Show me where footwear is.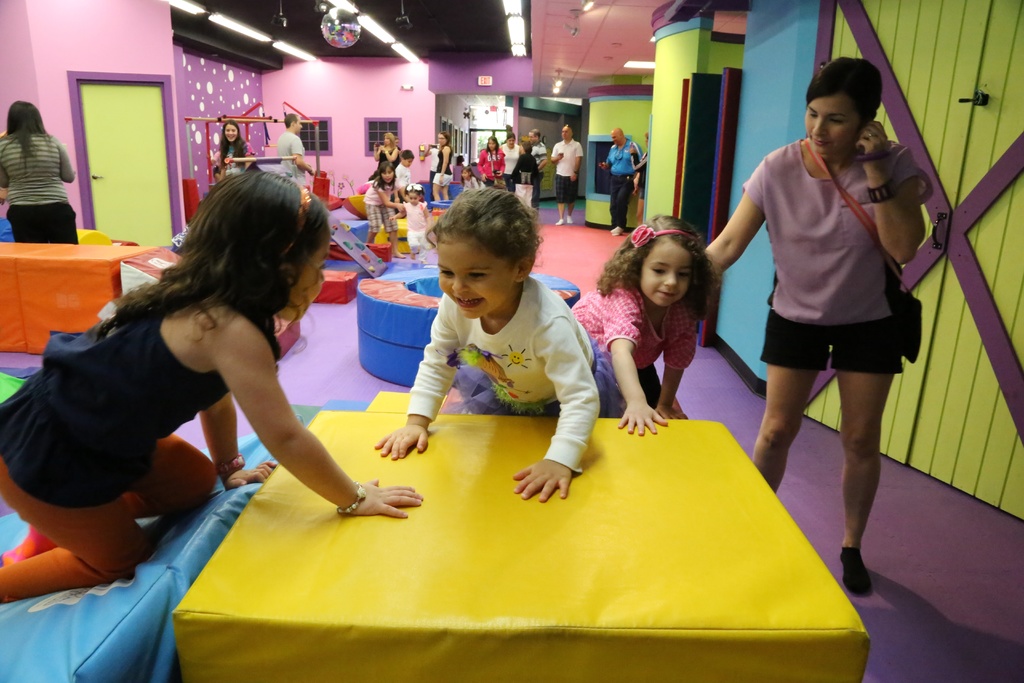
footwear is at 839:549:872:598.
